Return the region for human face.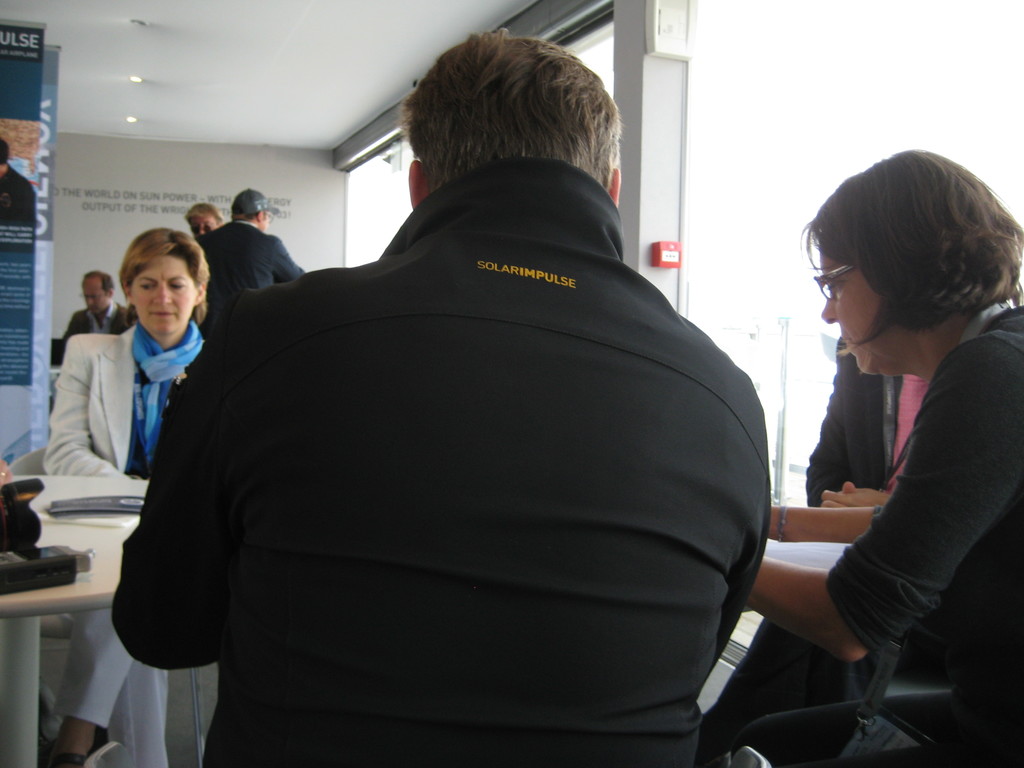
locate(817, 240, 910, 376).
